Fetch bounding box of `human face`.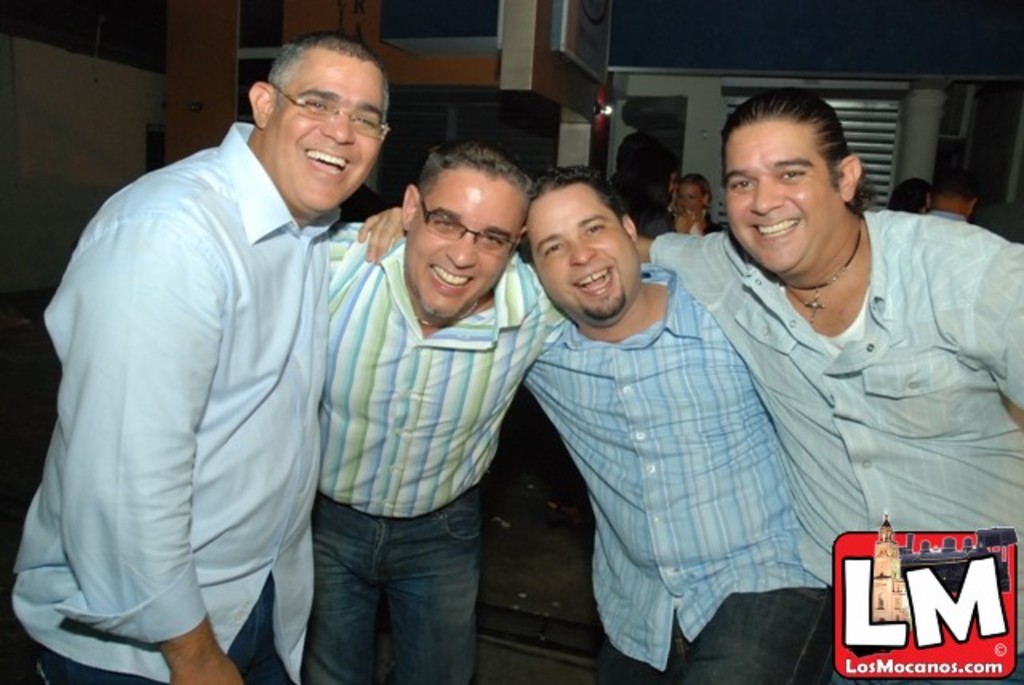
Bbox: box(405, 182, 522, 320).
